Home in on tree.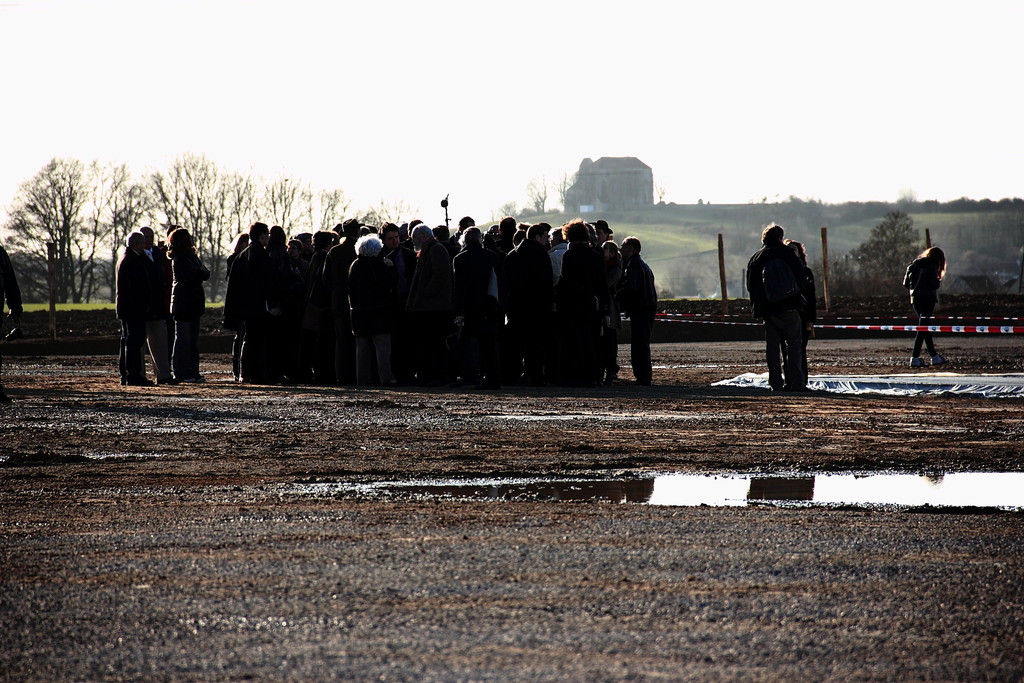
Homed in at {"left": 283, "top": 184, "right": 321, "bottom": 240}.
